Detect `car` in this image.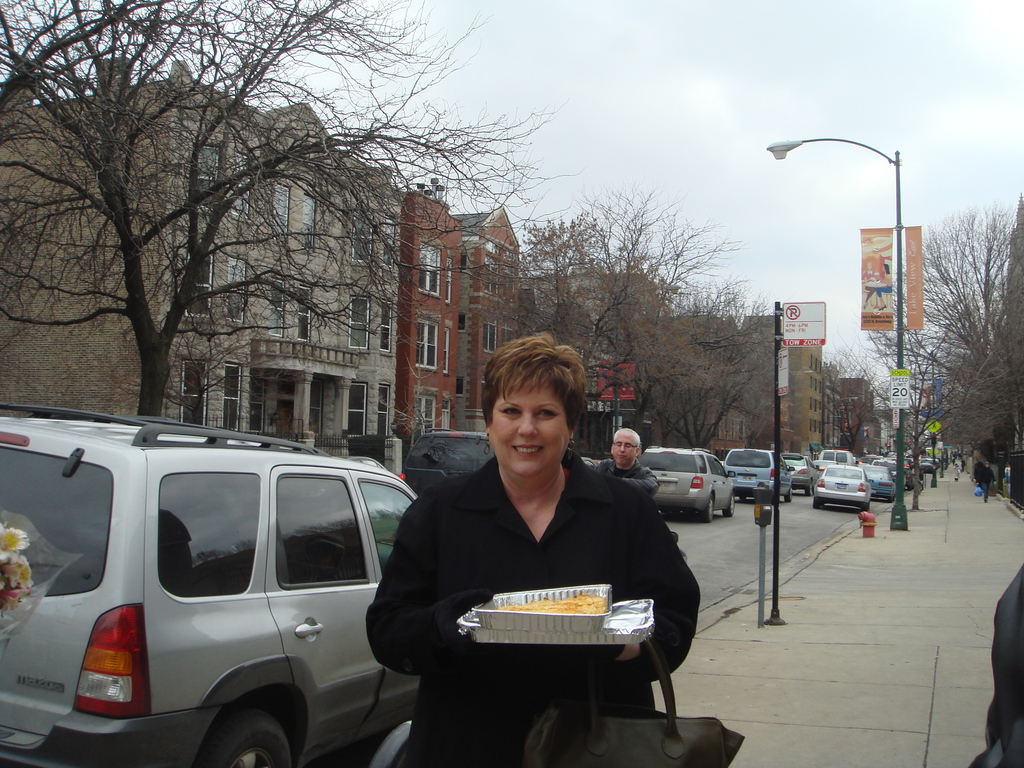
Detection: bbox=[813, 465, 868, 508].
